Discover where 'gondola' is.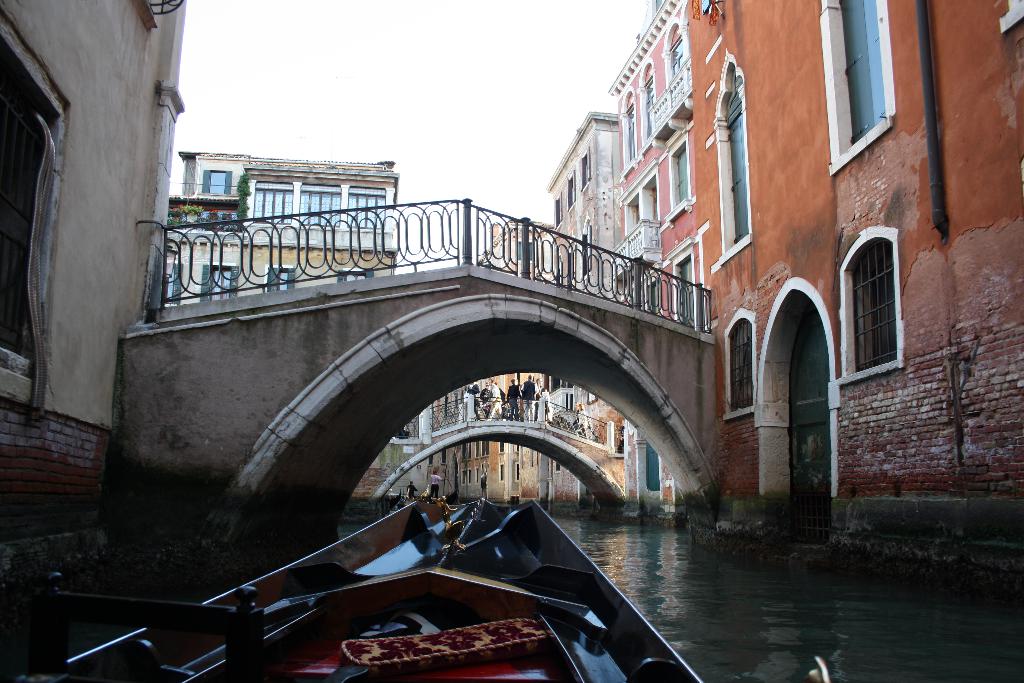
Discovered at x1=395 y1=479 x2=460 y2=511.
